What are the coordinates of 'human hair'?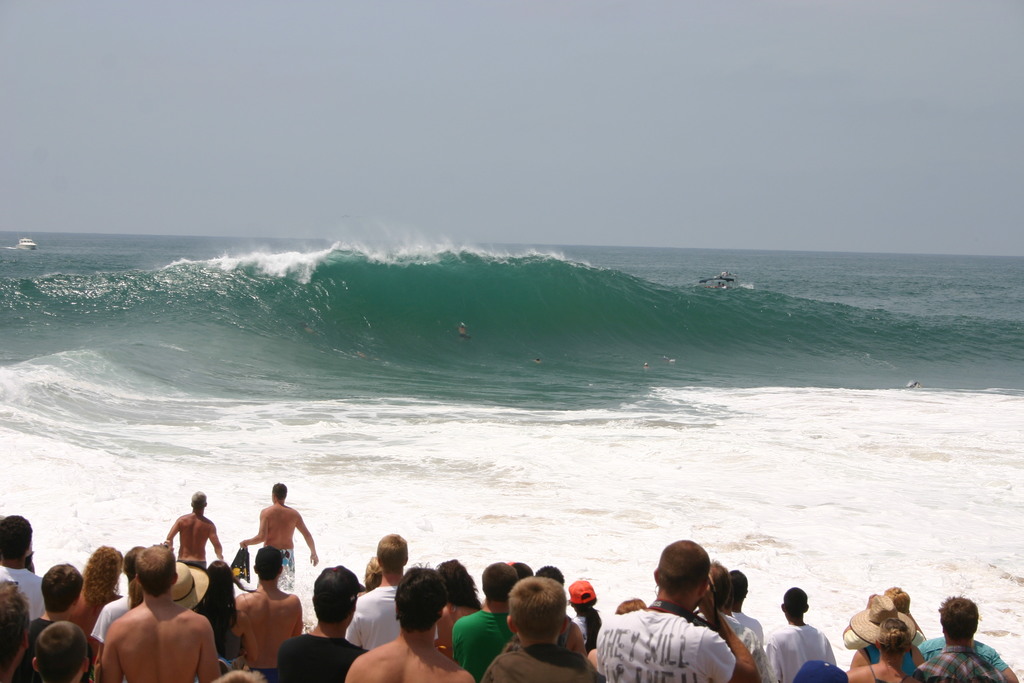
x1=266 y1=479 x2=291 y2=495.
